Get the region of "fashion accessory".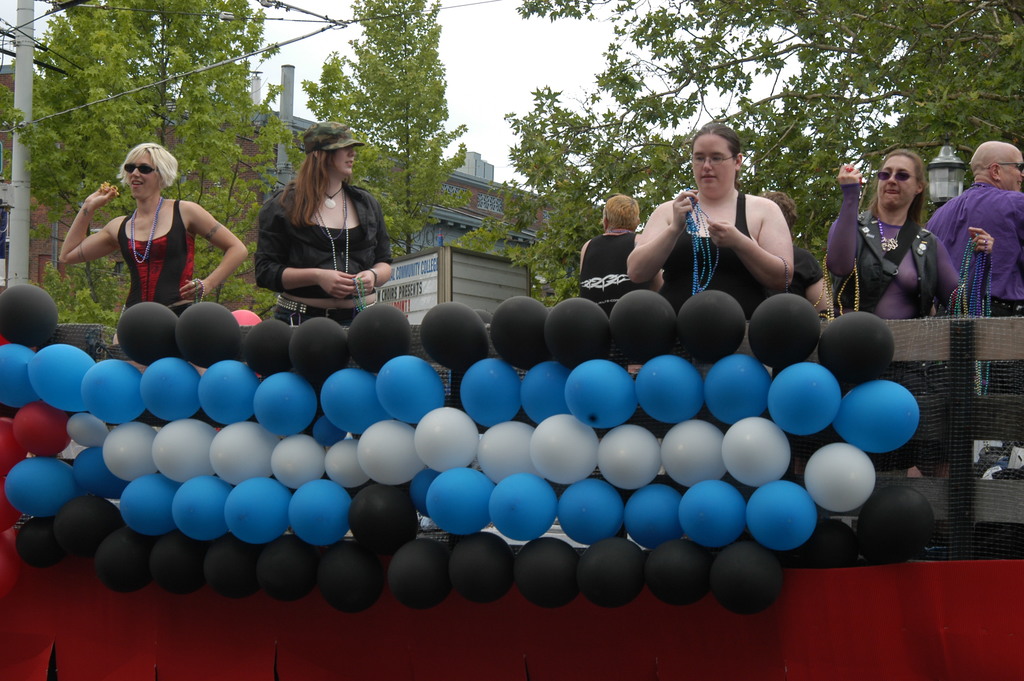
<region>679, 192, 725, 296</region>.
